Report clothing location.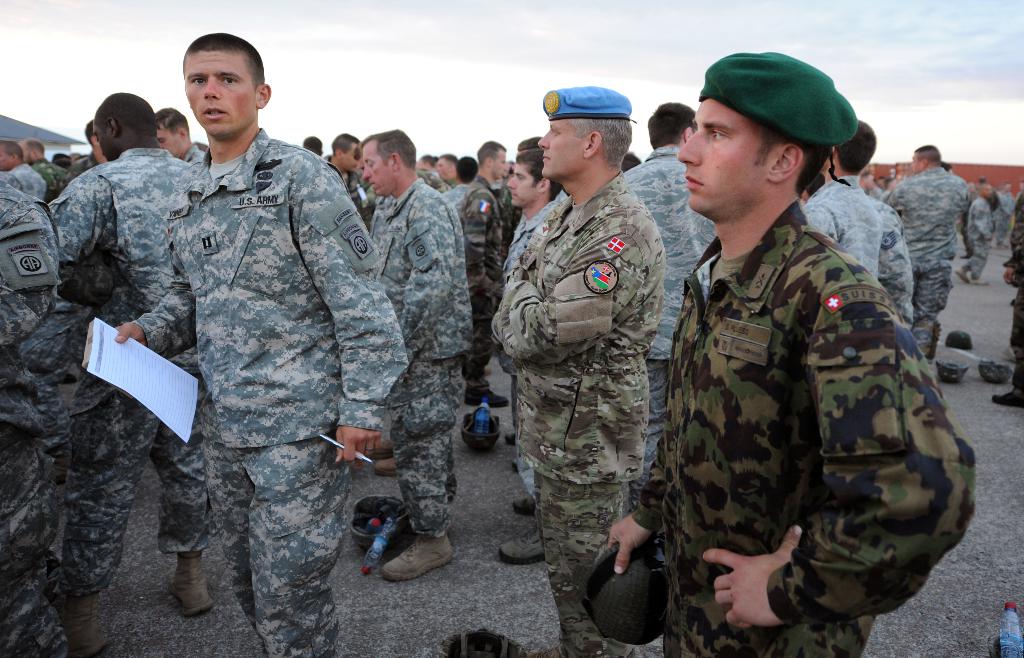
Report: {"x1": 981, "y1": 185, "x2": 1000, "y2": 219}.
